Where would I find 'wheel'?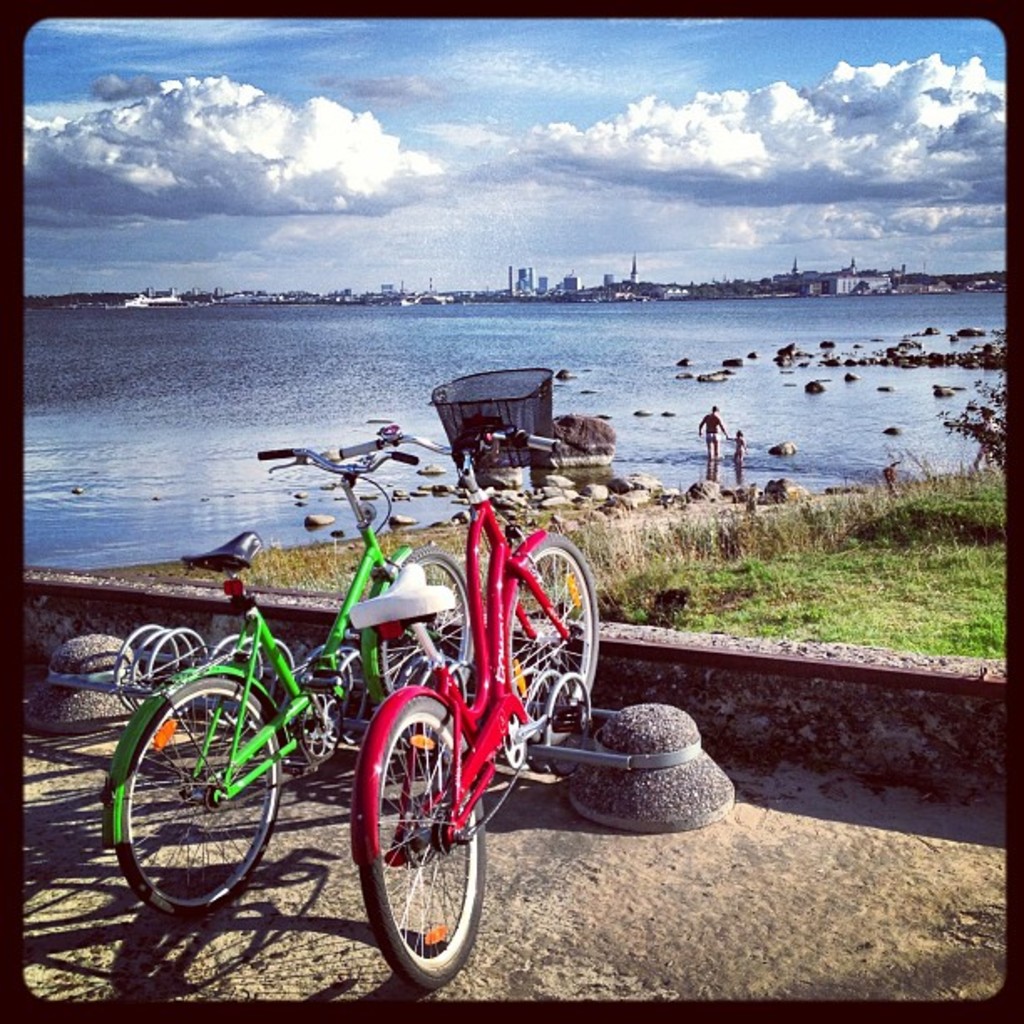
At (left=115, top=674, right=283, bottom=920).
